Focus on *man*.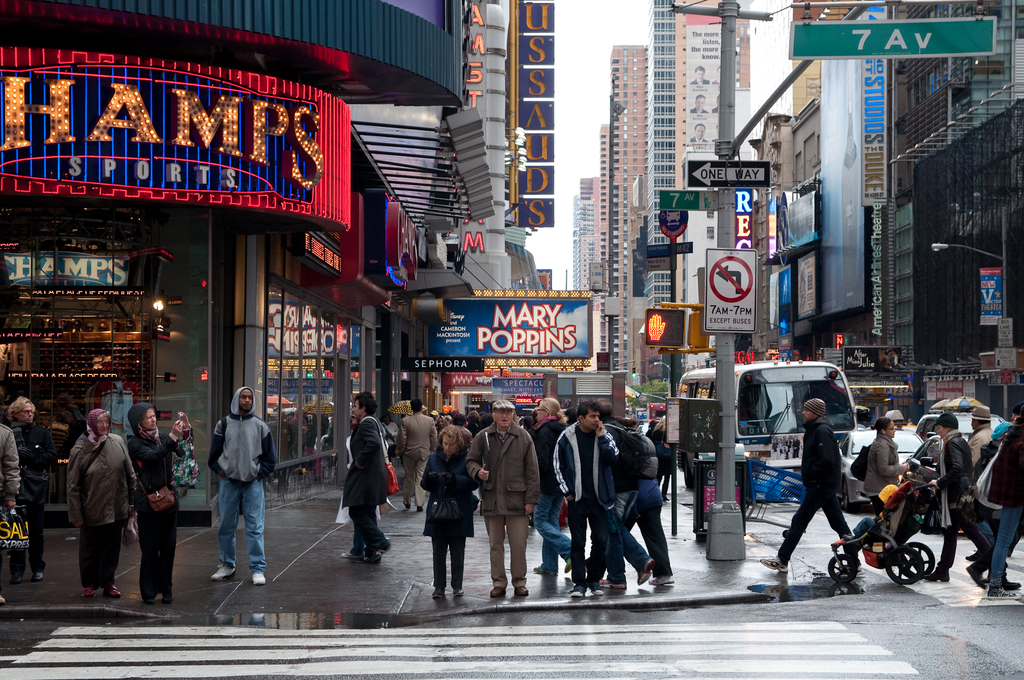
Focused at 758:397:866:574.
